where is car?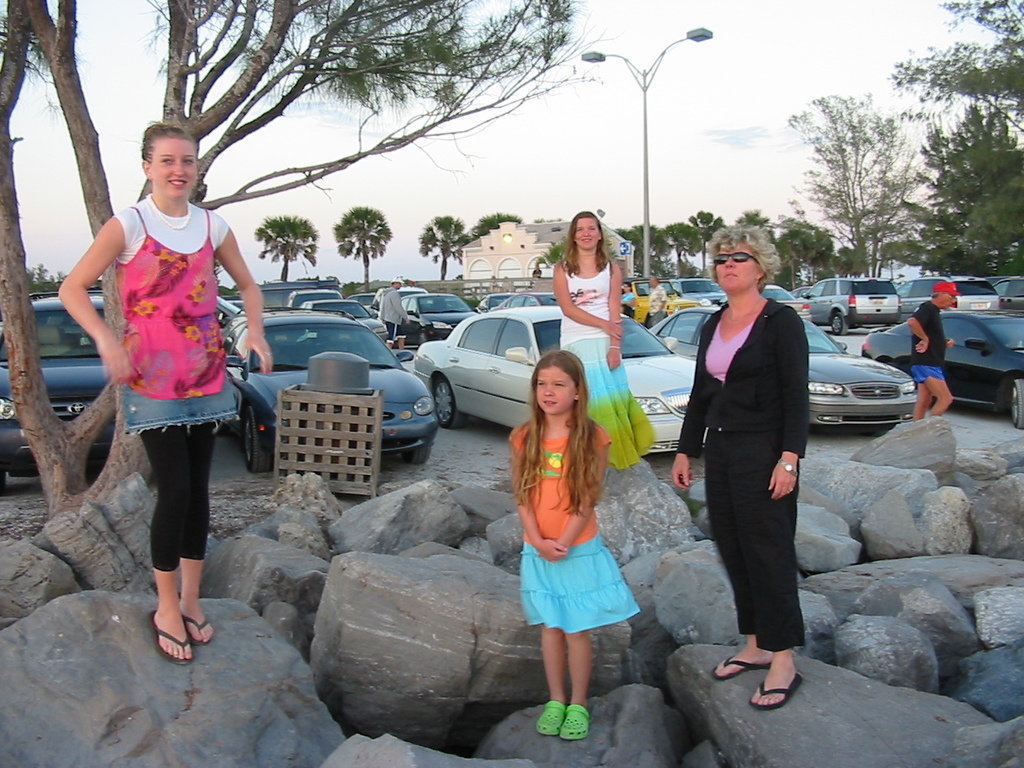
x1=649 y1=309 x2=922 y2=427.
